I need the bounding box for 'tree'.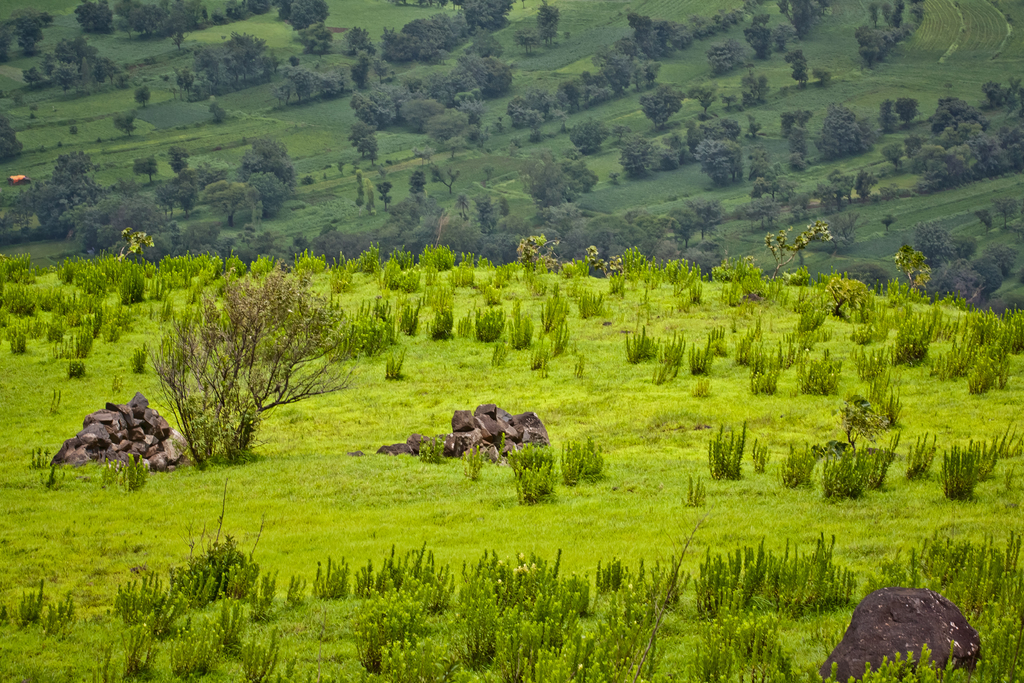
Here it is: bbox(695, 204, 714, 247).
